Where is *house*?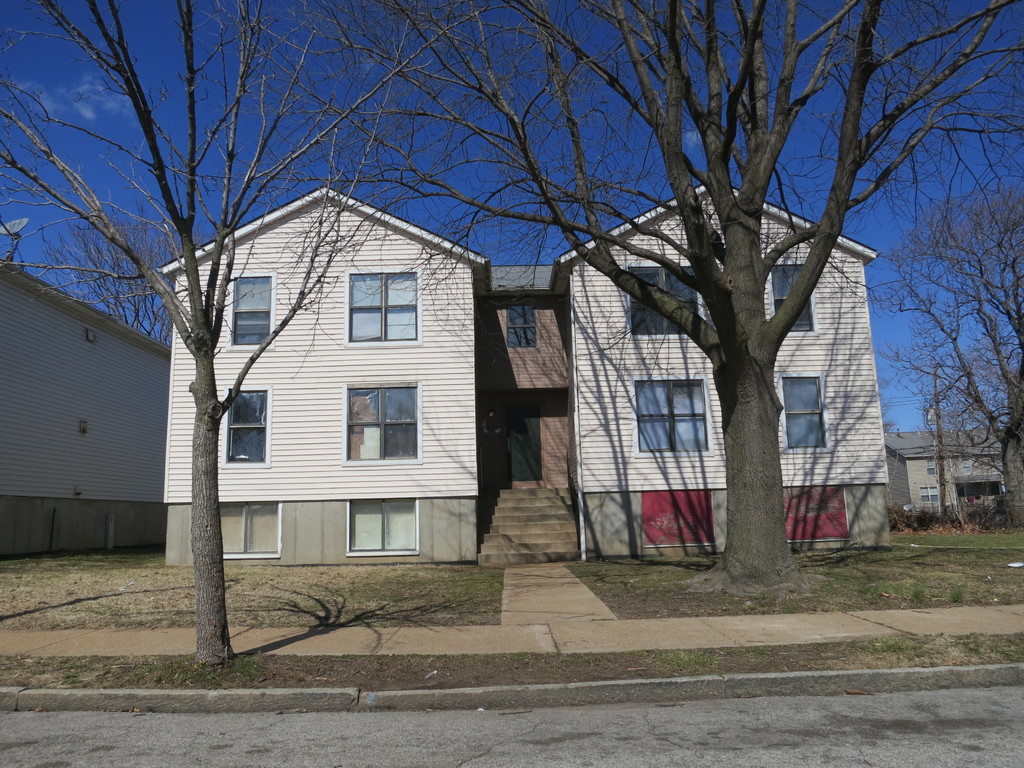
bbox=[551, 176, 875, 554].
